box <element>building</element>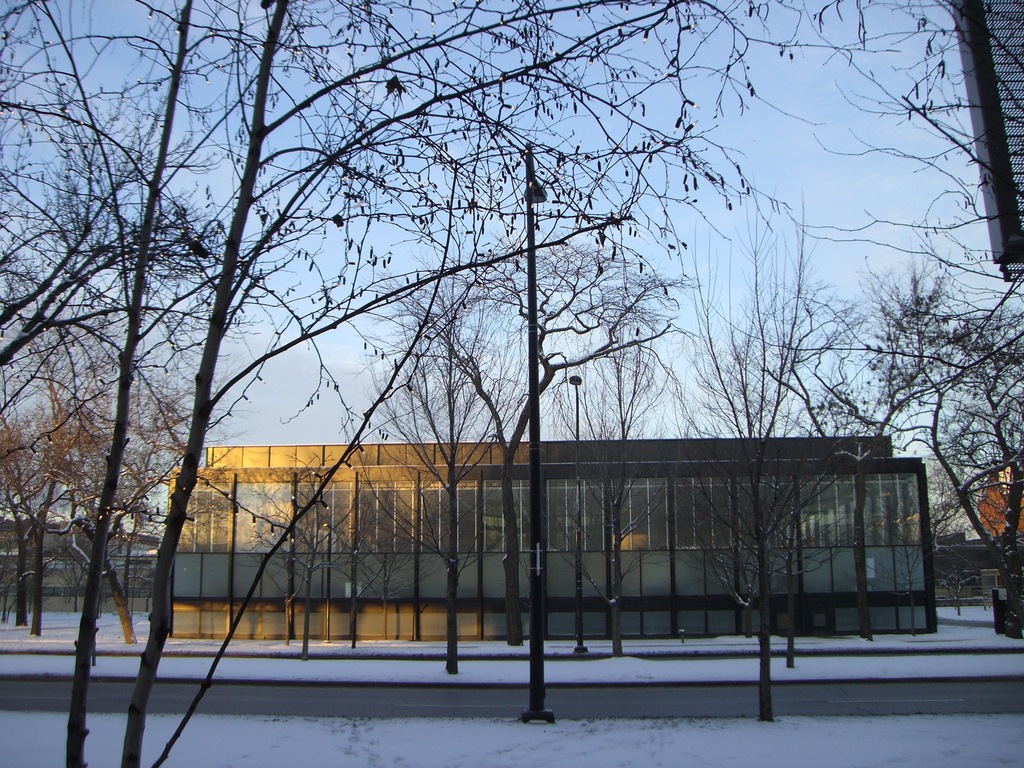
bbox(951, 0, 1023, 269)
